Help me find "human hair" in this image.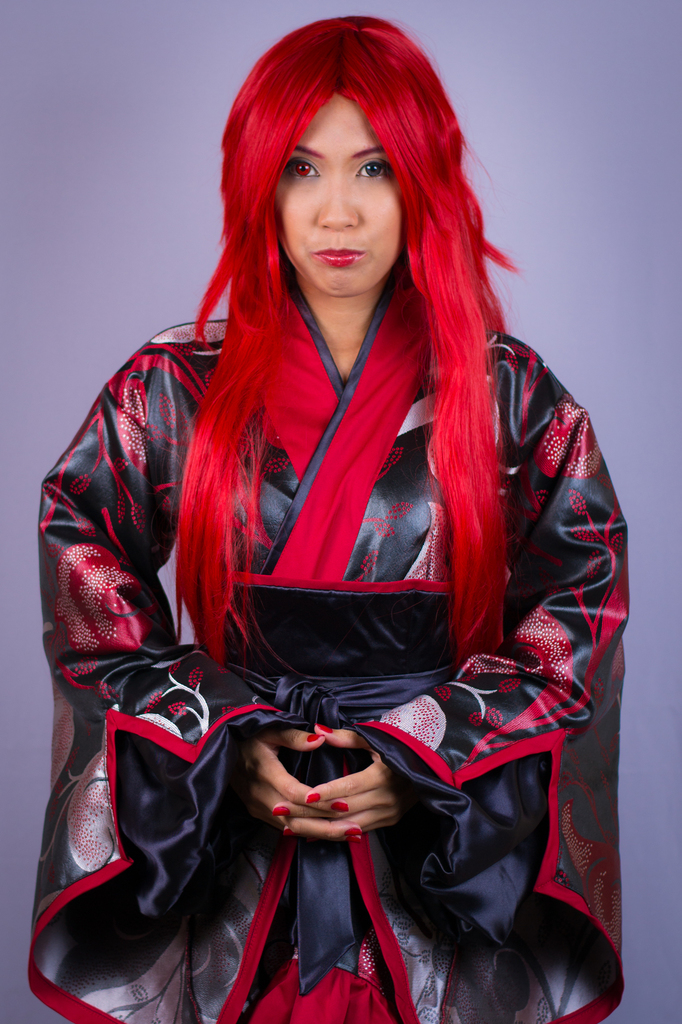
Found it: crop(157, 3, 527, 685).
